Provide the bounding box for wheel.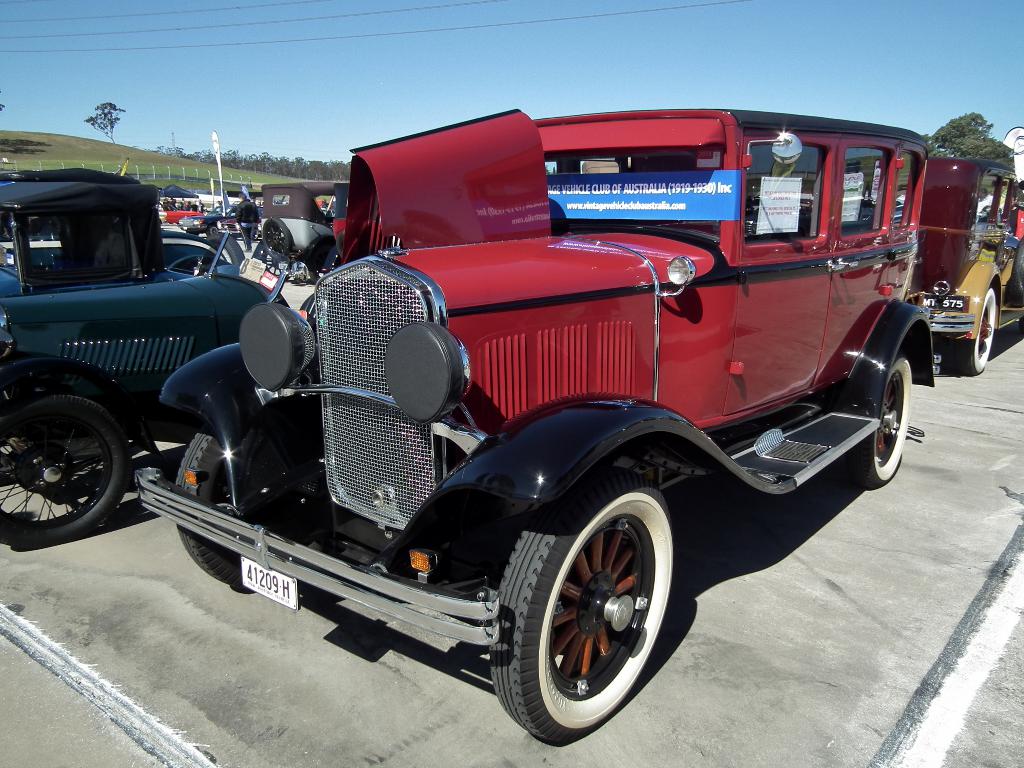
<bbox>0, 388, 134, 545</bbox>.
